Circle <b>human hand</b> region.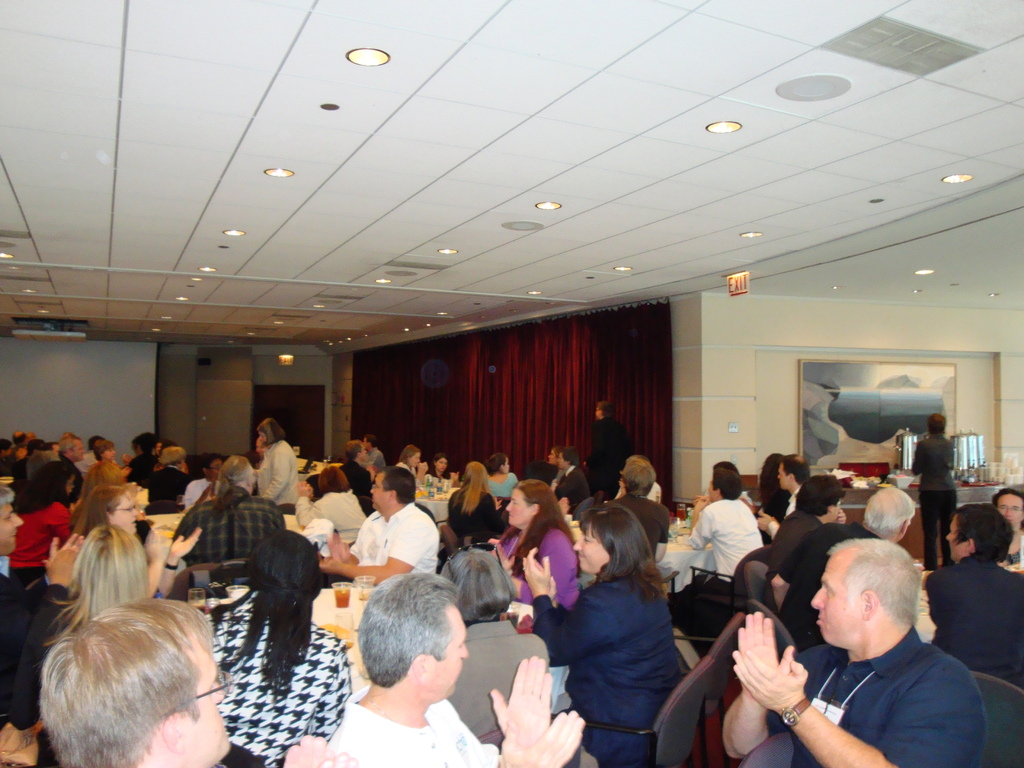
Region: 499/709/588/767.
